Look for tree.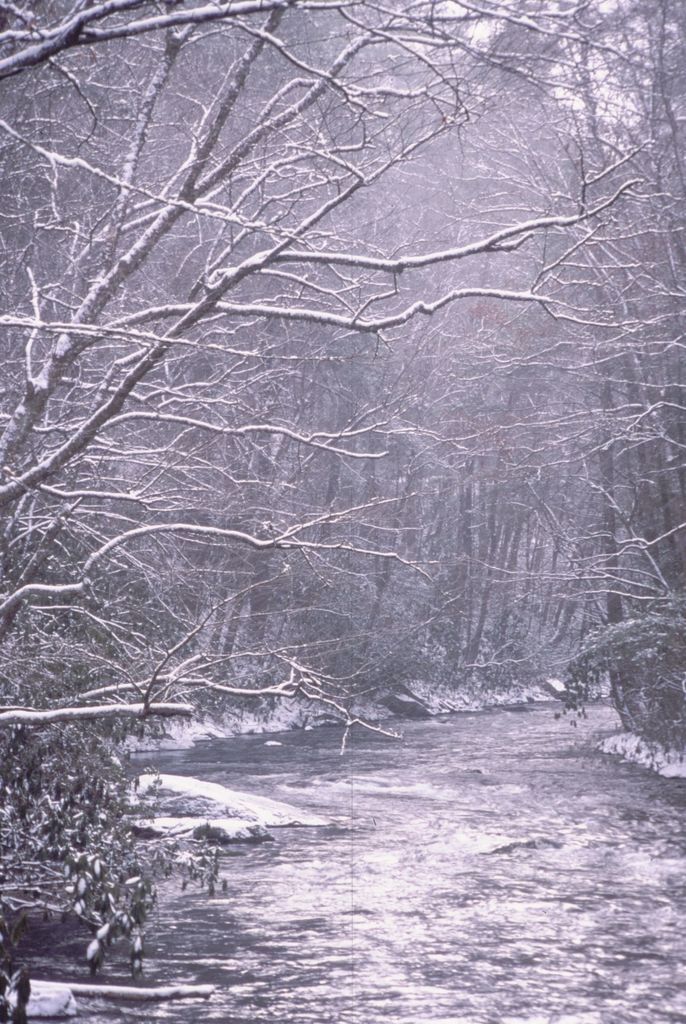
Found: 0, 6, 667, 881.
